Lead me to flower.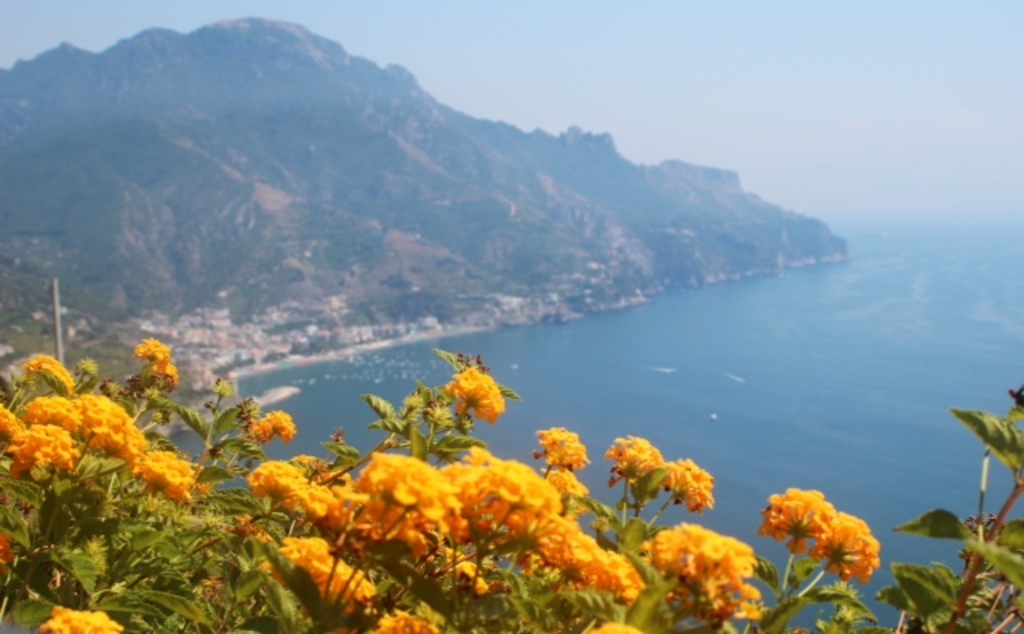
Lead to 605 431 670 492.
